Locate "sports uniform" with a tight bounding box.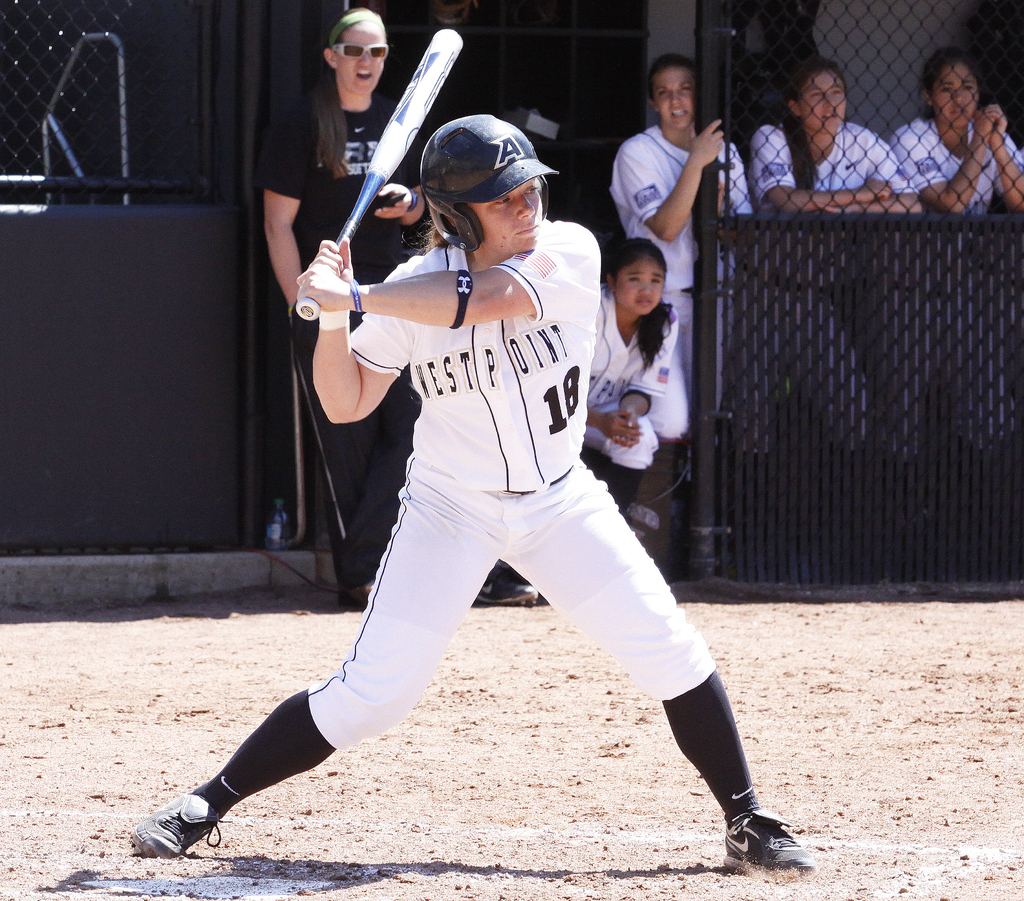
<box>582,286,694,529</box>.
